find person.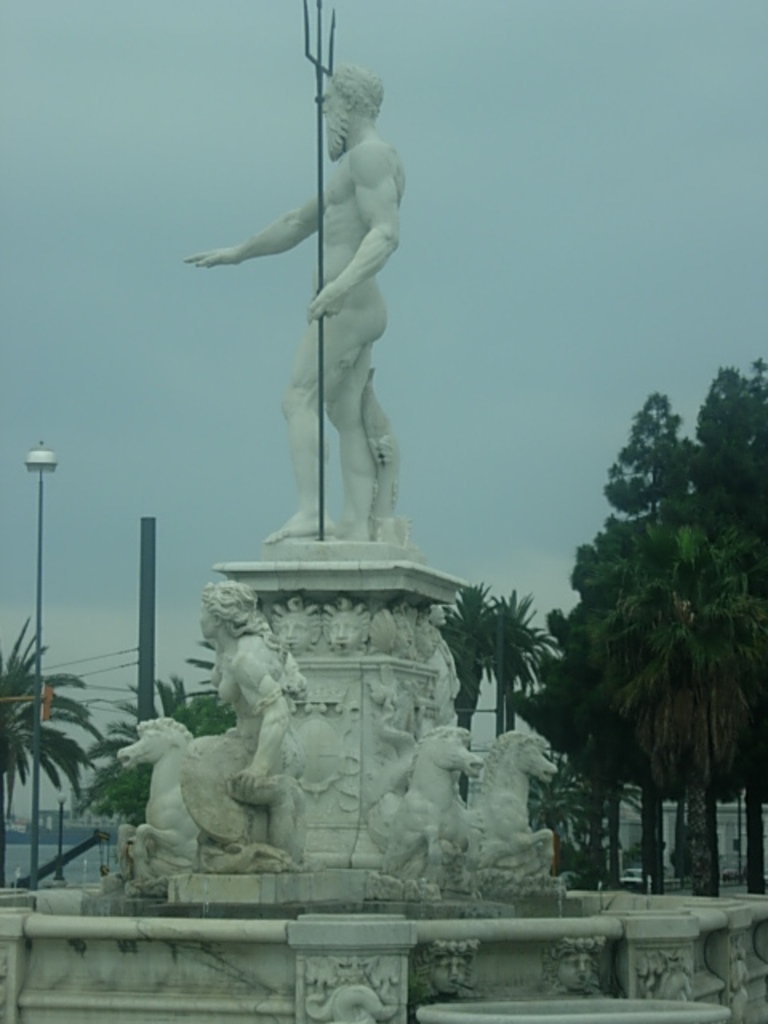
[left=184, top=46, right=440, bottom=579].
